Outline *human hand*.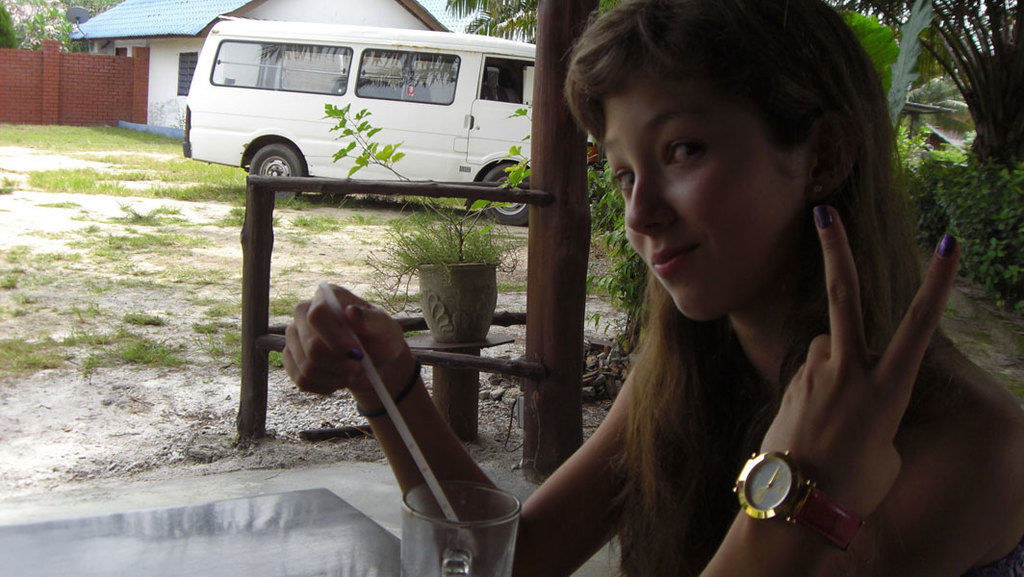
Outline: Rect(755, 205, 965, 523).
